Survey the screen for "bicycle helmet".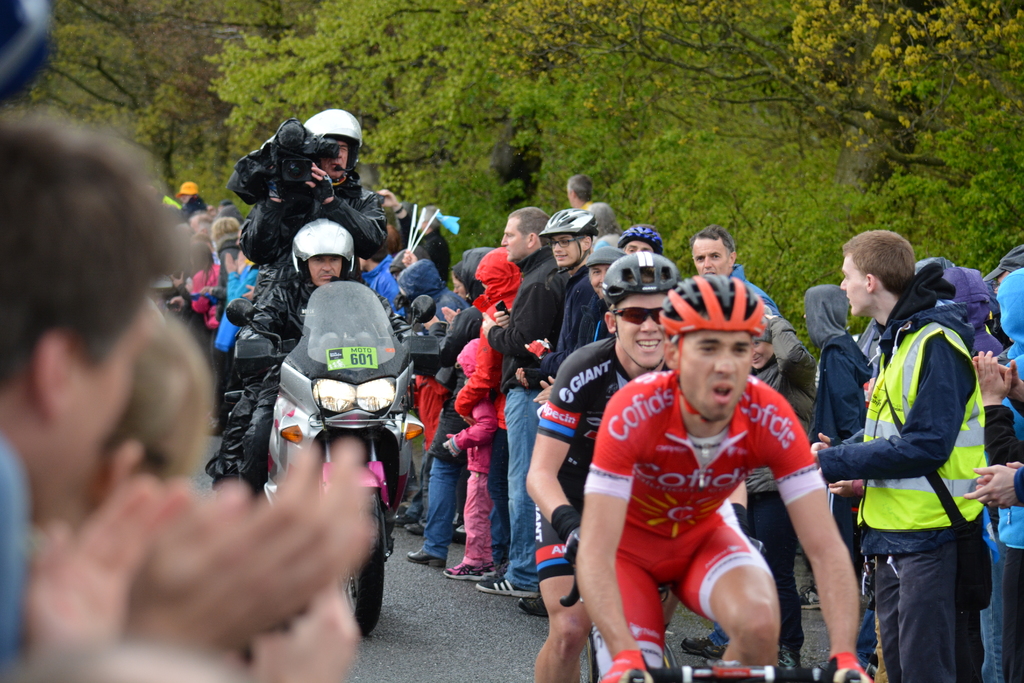
Survey found: 544/210/599/270.
